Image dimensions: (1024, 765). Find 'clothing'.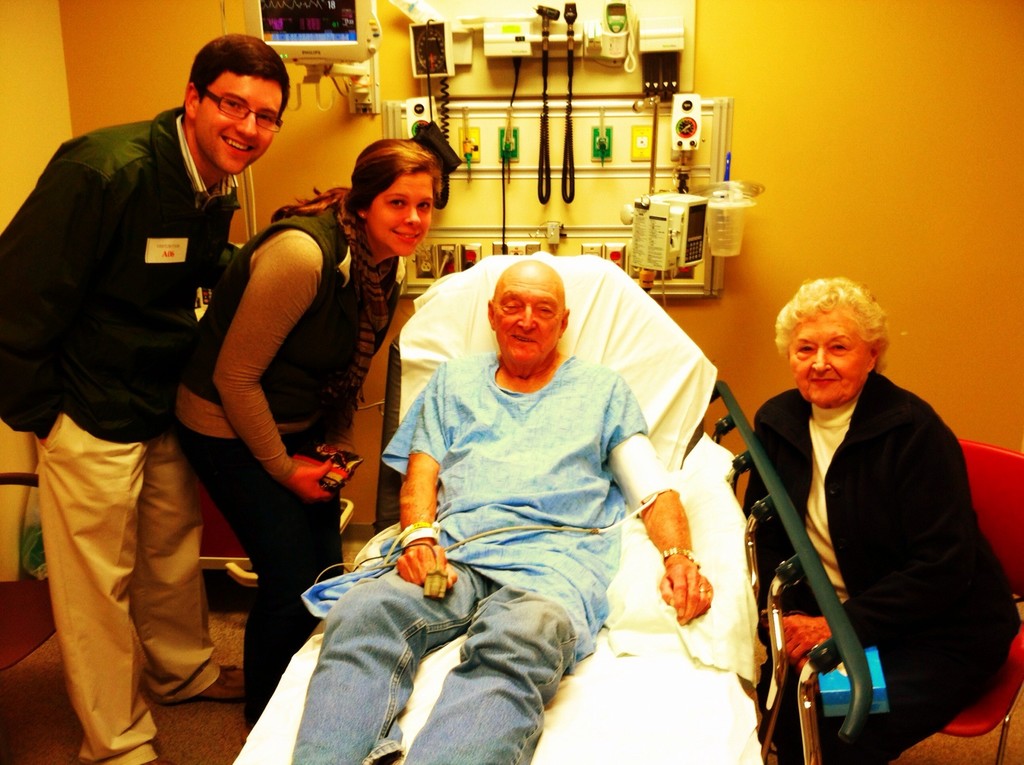
pyautogui.locateOnScreen(293, 351, 649, 764).
